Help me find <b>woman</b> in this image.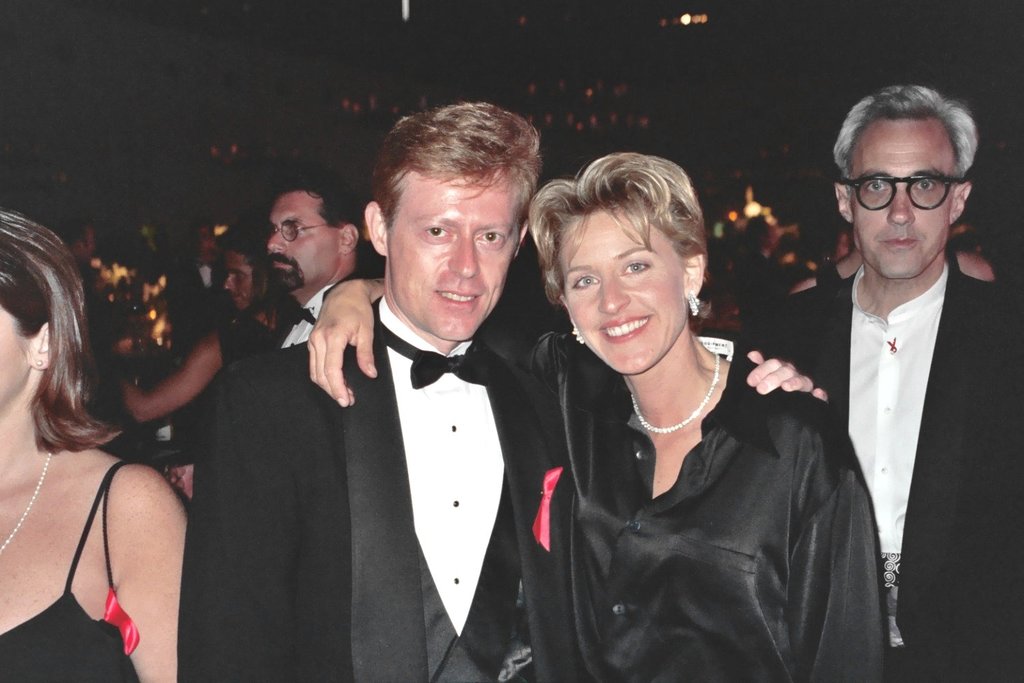
Found it: bbox=[296, 142, 895, 682].
